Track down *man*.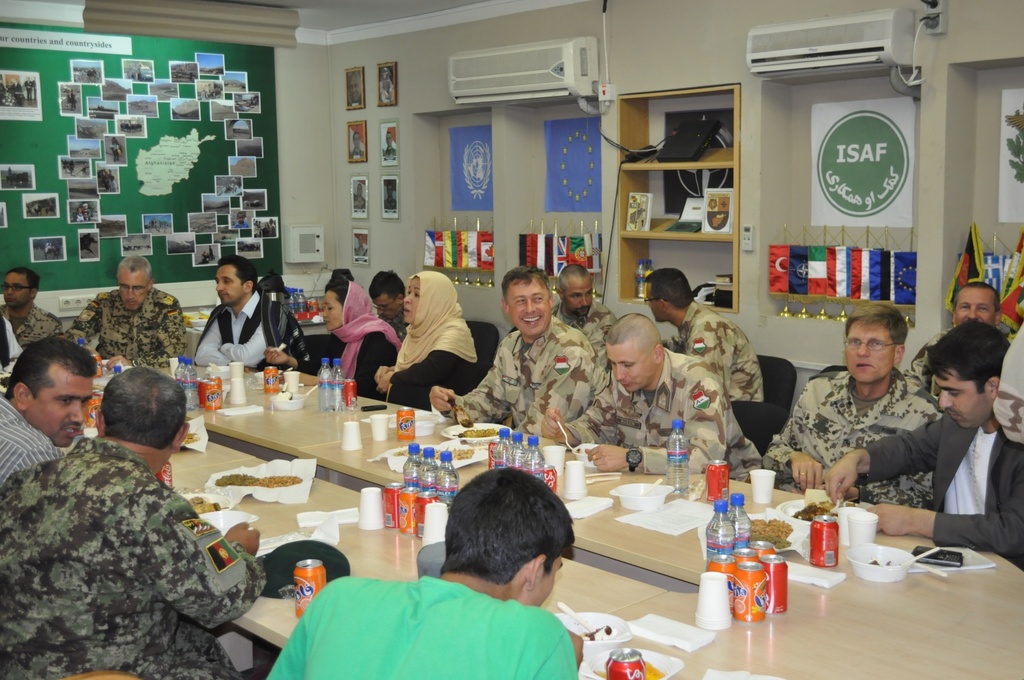
Tracked to (371, 271, 416, 344).
